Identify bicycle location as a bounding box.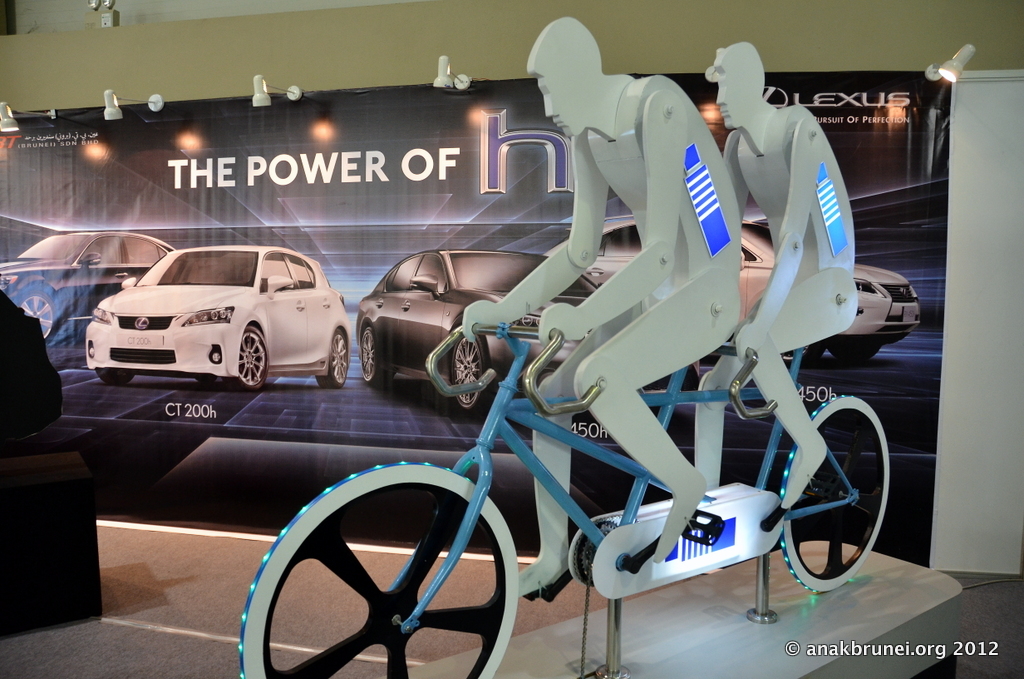
Rect(232, 318, 891, 678).
